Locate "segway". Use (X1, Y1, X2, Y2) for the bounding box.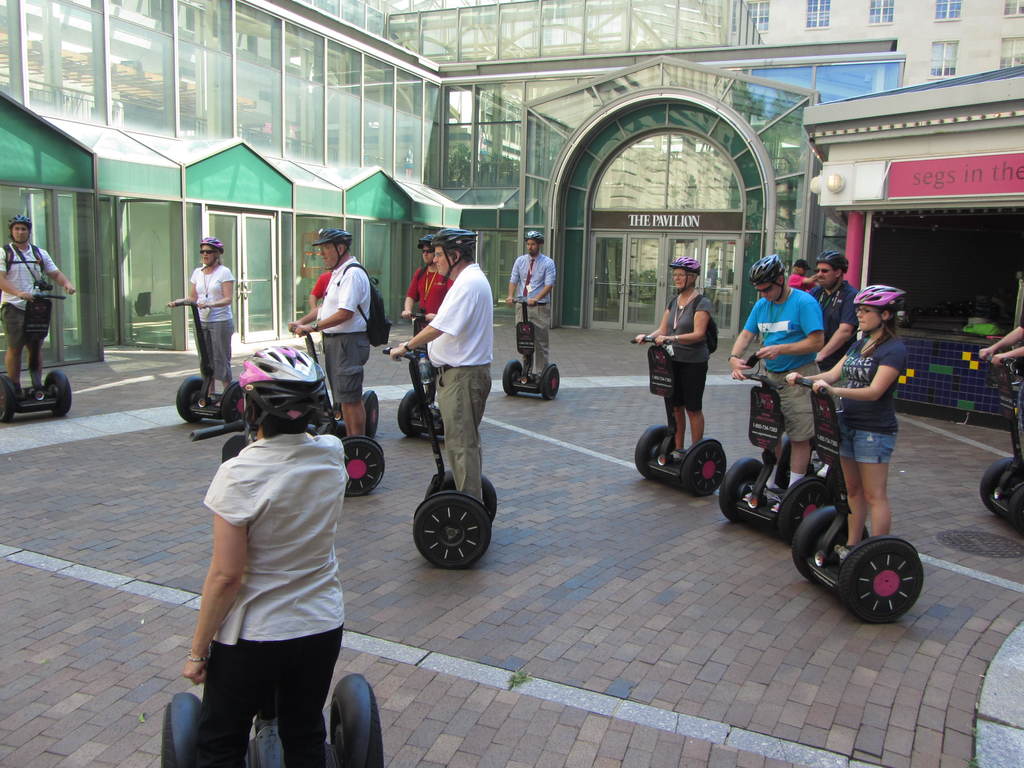
(164, 420, 378, 767).
